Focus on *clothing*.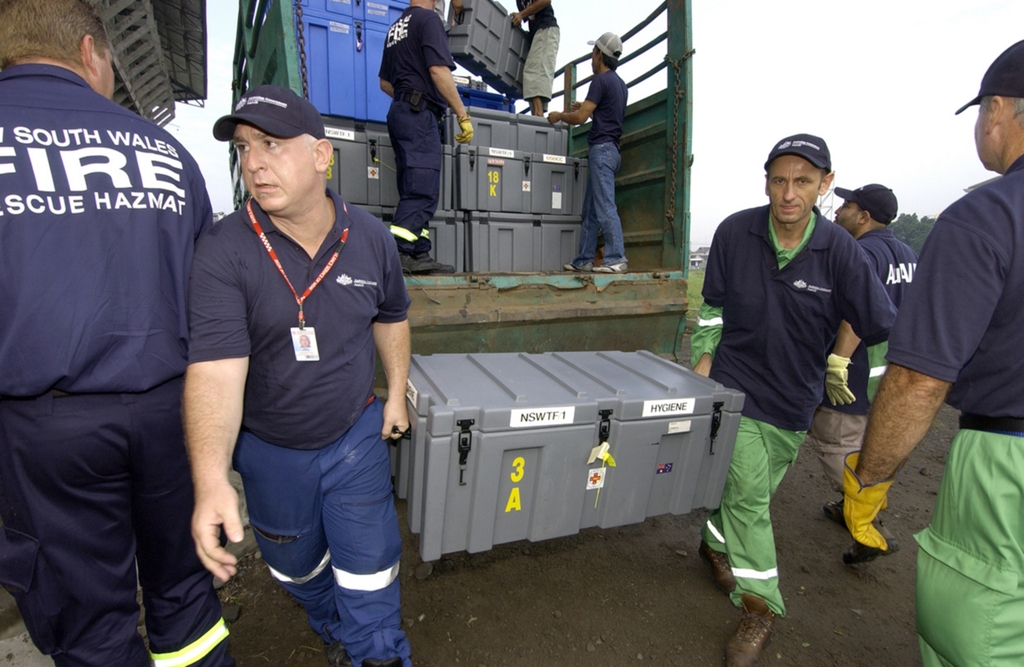
Focused at {"left": 6, "top": 24, "right": 216, "bottom": 666}.
